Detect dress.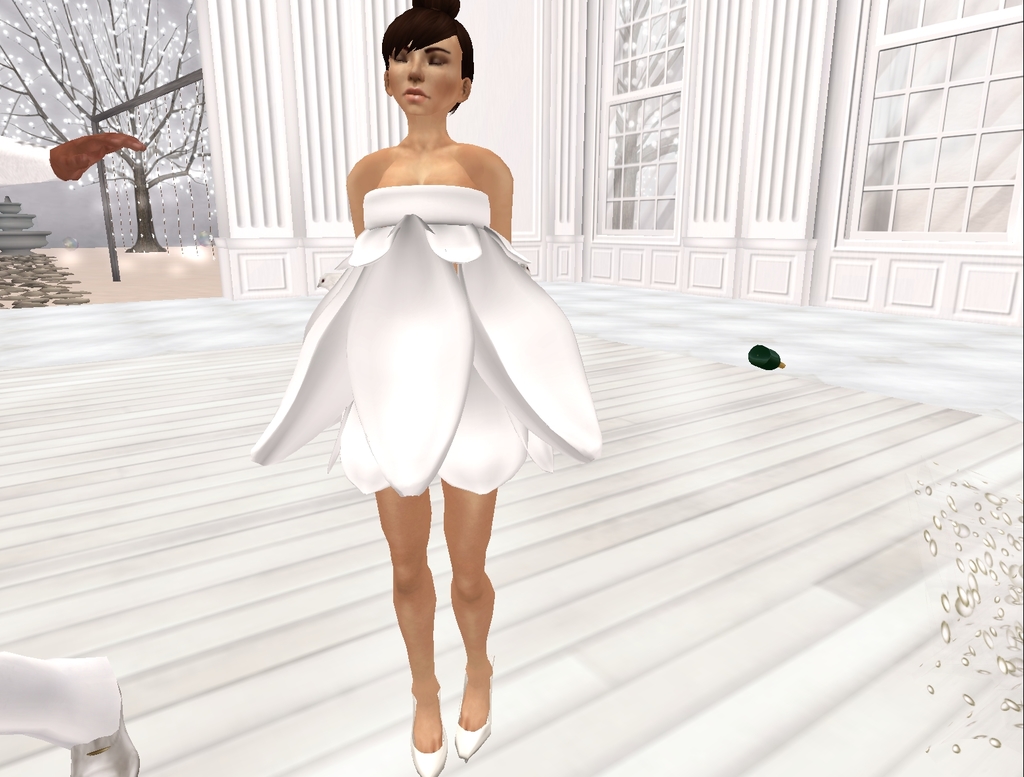
Detected at 246/187/601/495.
